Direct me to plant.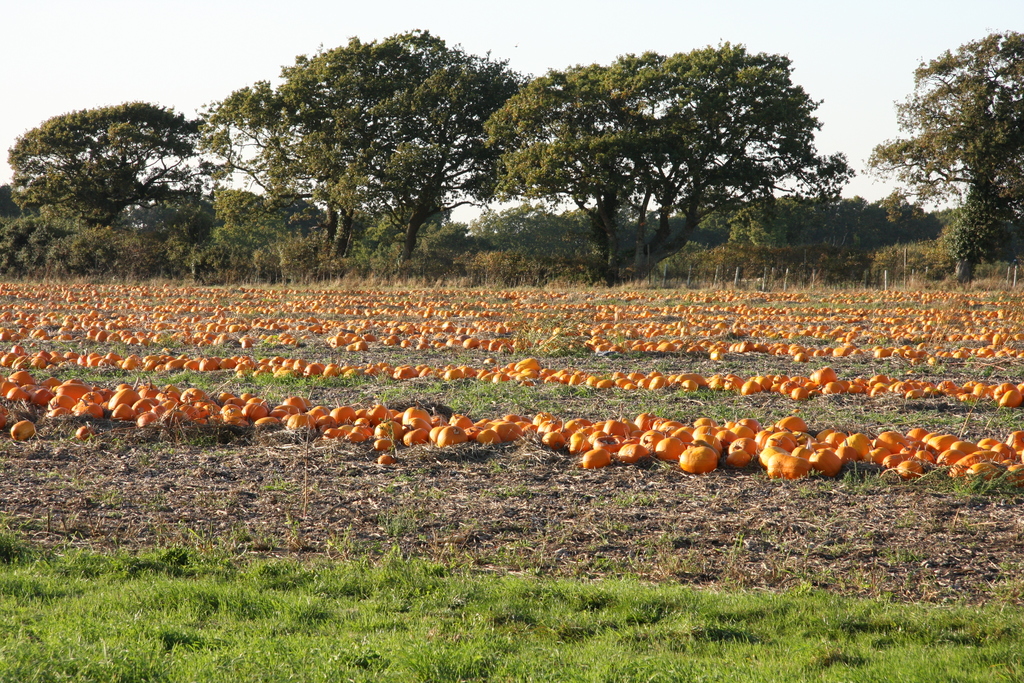
Direction: bbox(909, 394, 1023, 432).
